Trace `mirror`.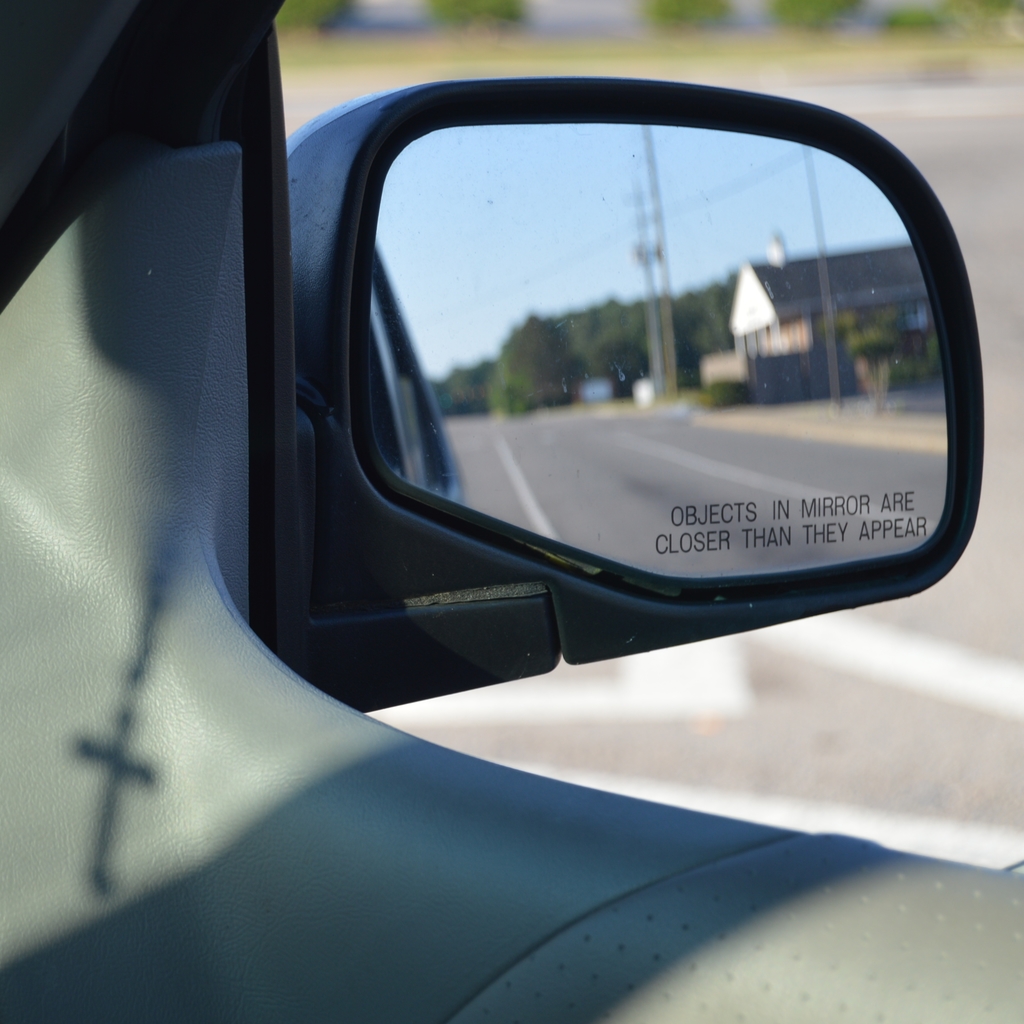
Traced to (x1=347, y1=115, x2=947, y2=583).
